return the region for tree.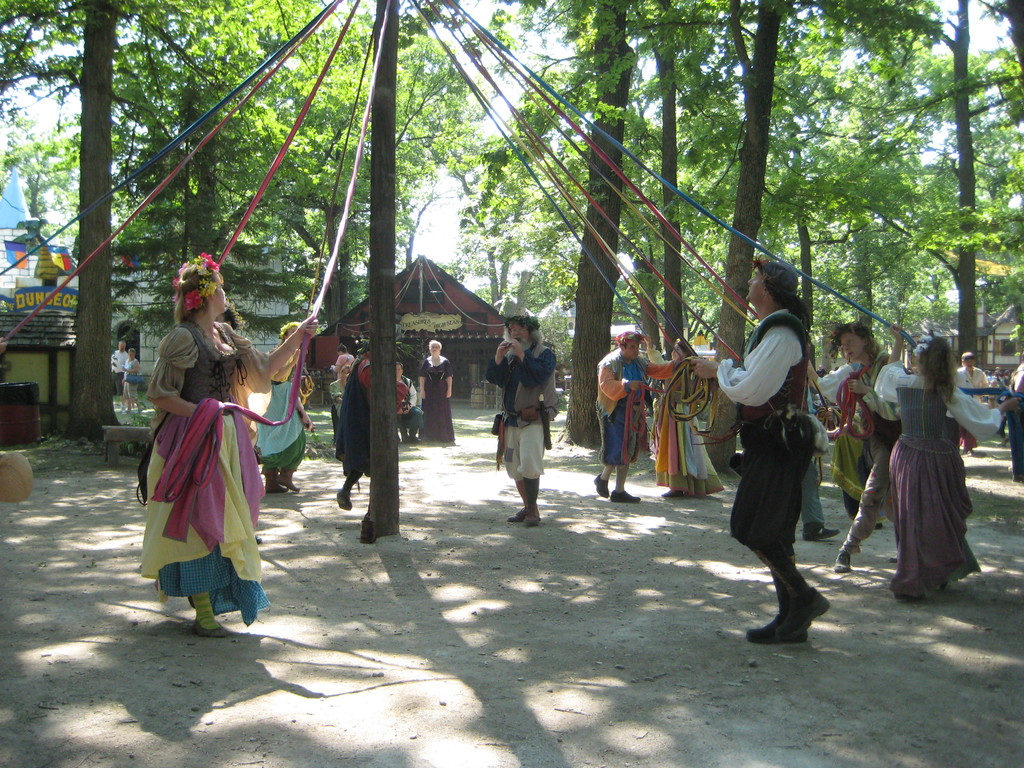
0,0,321,430.
